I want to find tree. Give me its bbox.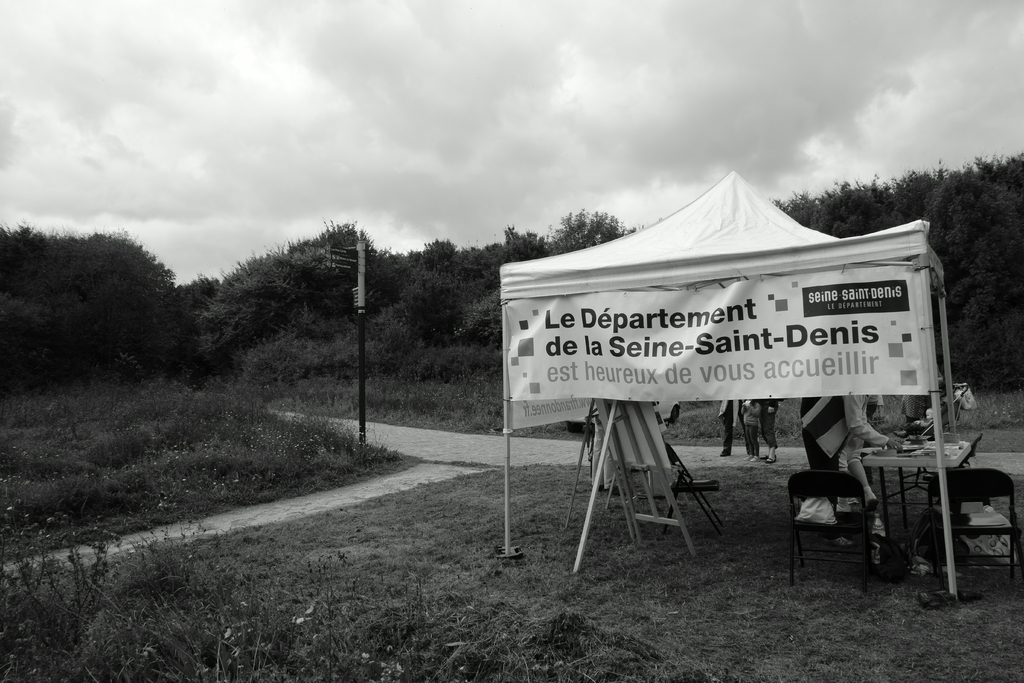
left=0, top=224, right=195, bottom=406.
